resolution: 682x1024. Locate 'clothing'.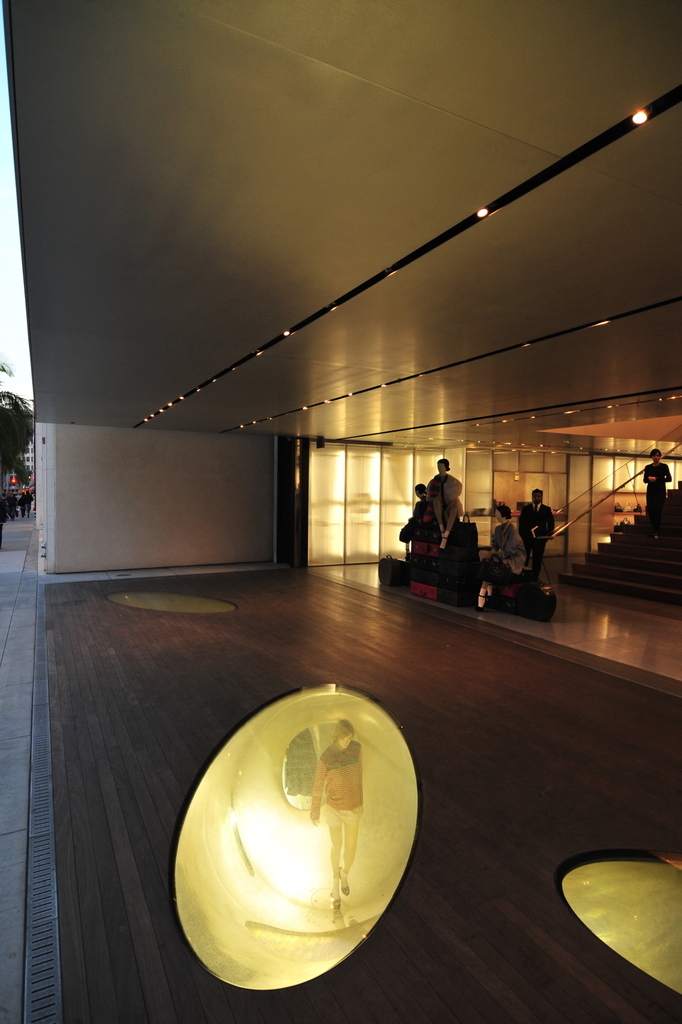
514 498 555 576.
